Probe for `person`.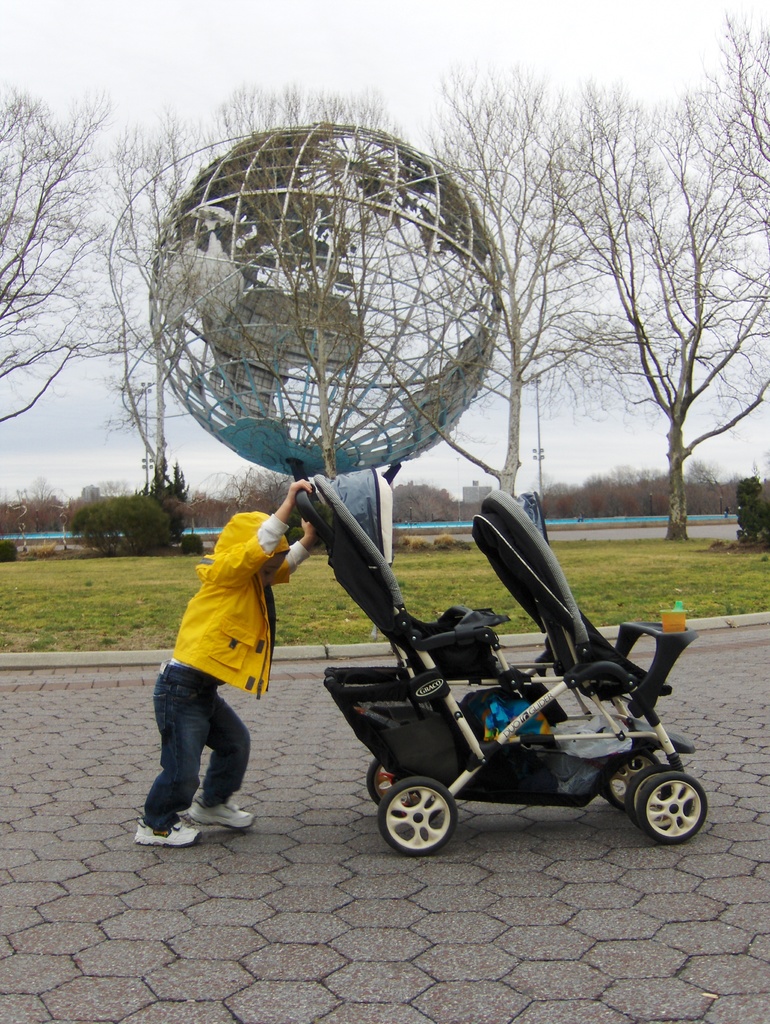
Probe result: <region>154, 471, 296, 857</region>.
